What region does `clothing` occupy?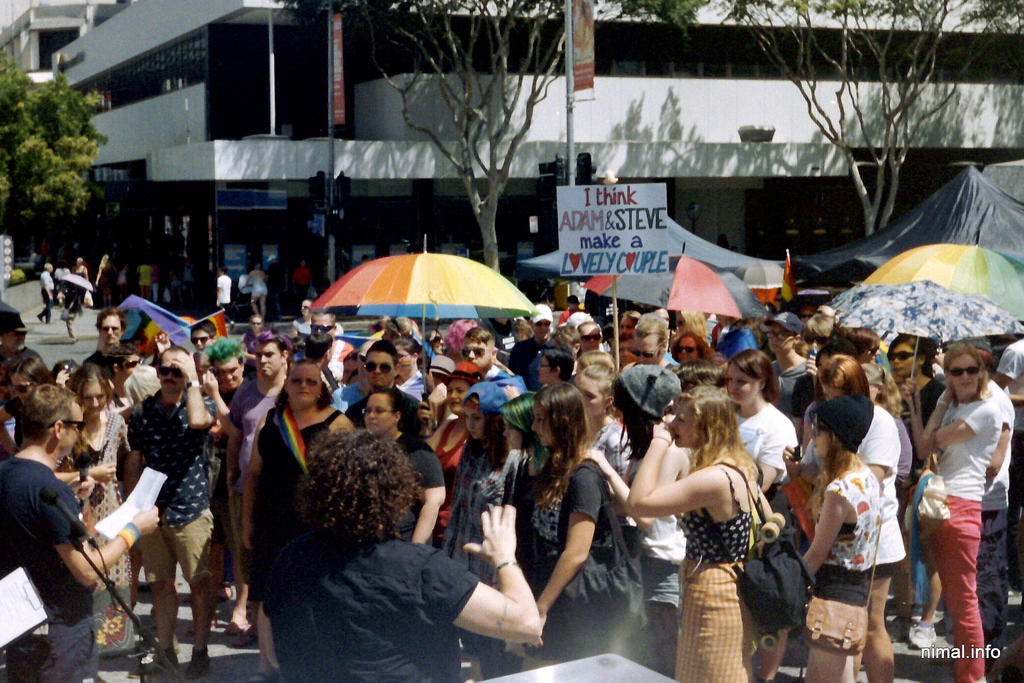
detection(440, 429, 524, 608).
